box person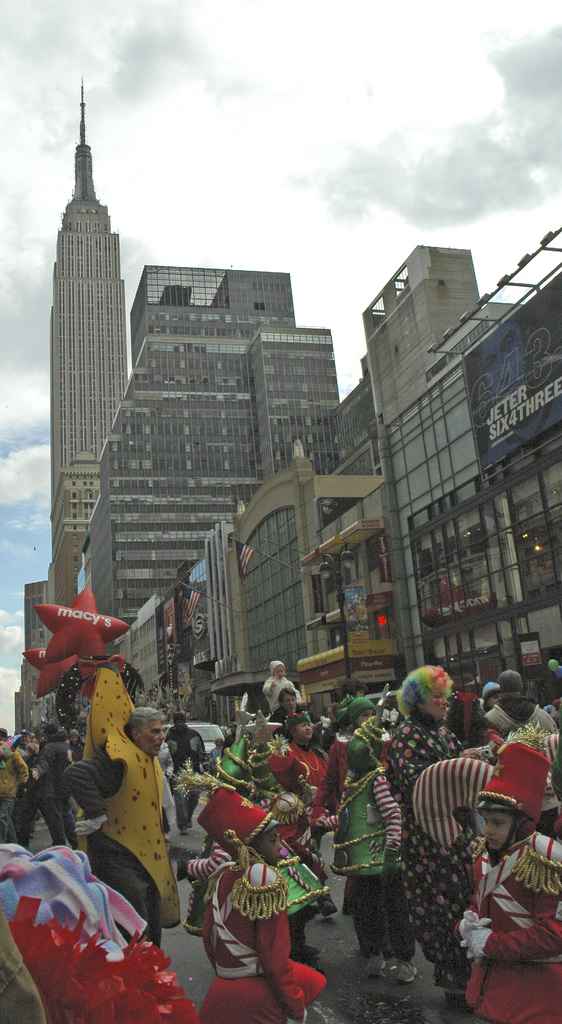
(57, 685, 188, 956)
